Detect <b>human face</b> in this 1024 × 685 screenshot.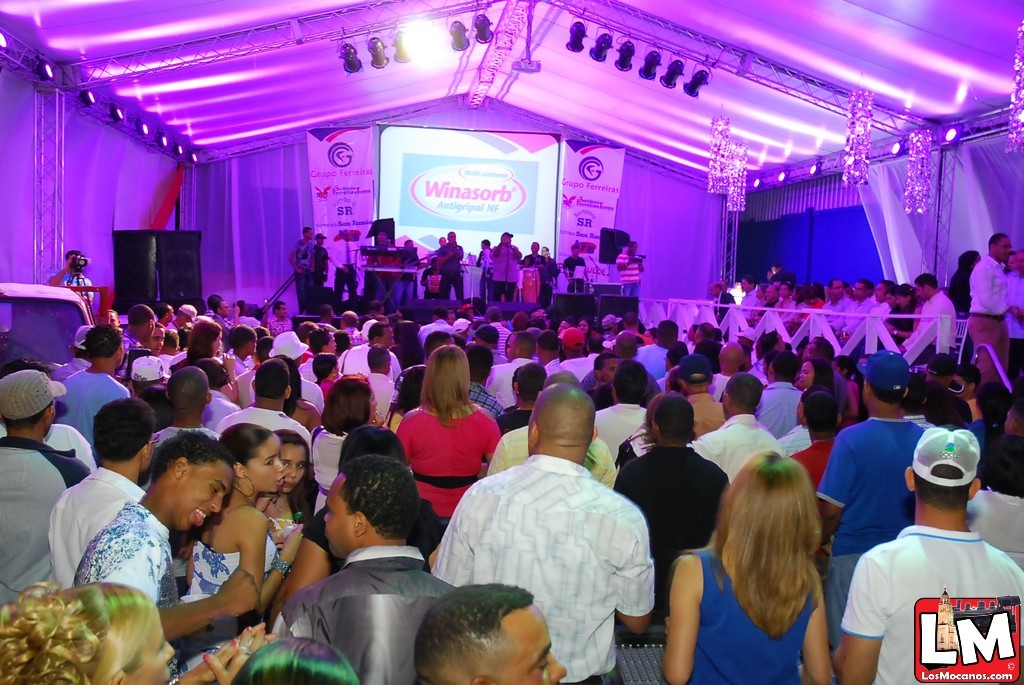
Detection: box=[322, 332, 332, 357].
